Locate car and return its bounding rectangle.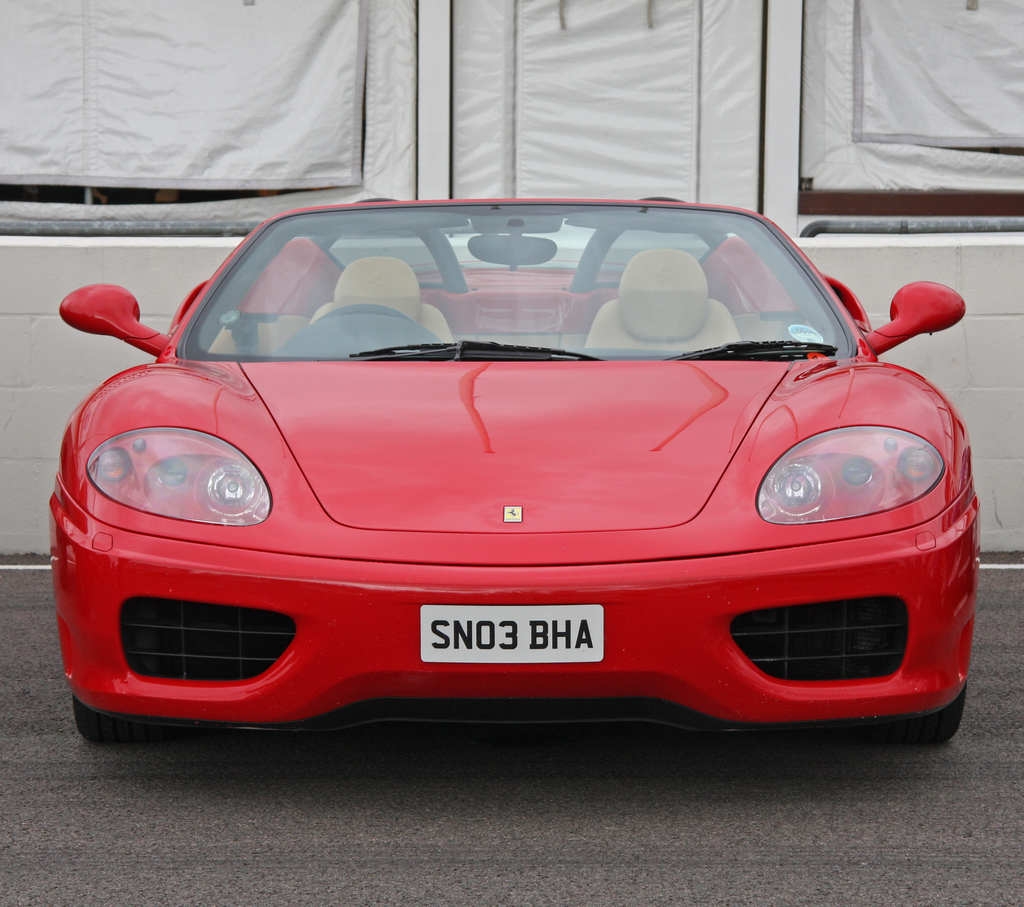
BBox(31, 179, 1011, 762).
